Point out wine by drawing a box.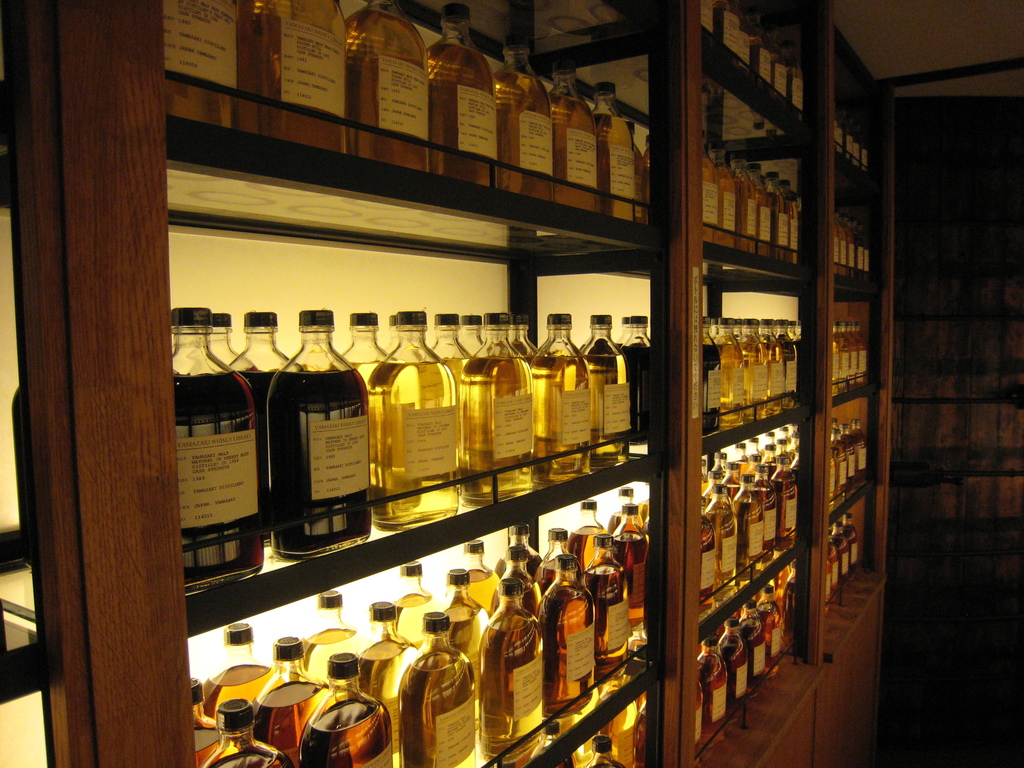
l=579, t=307, r=632, b=470.
